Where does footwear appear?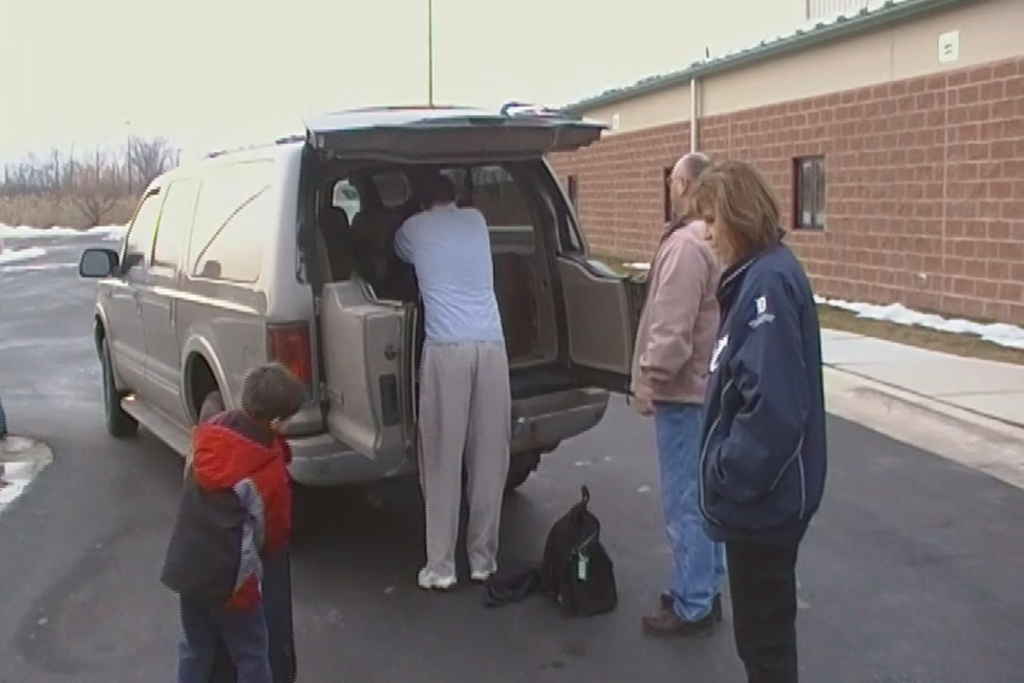
Appears at 469,556,498,588.
